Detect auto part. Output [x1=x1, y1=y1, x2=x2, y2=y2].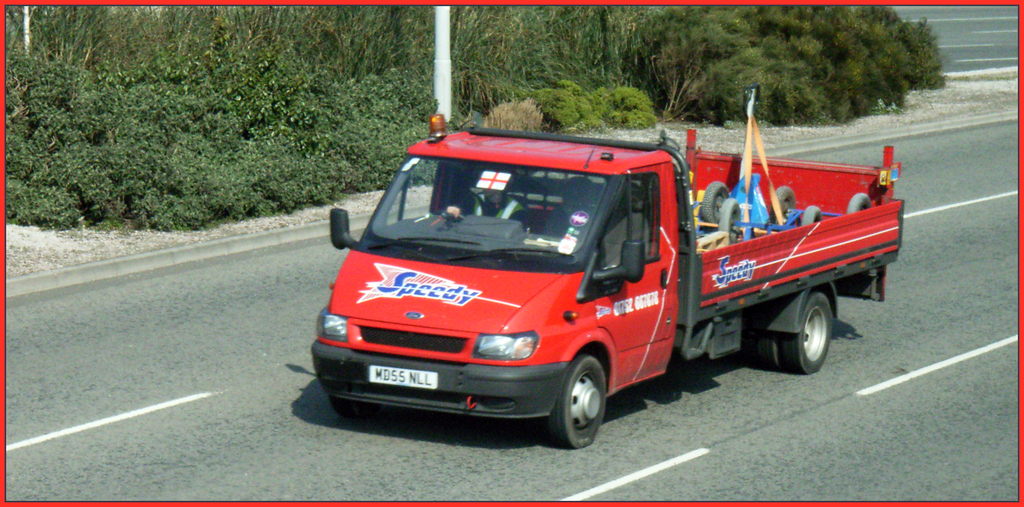
[x1=767, y1=183, x2=800, y2=228].
